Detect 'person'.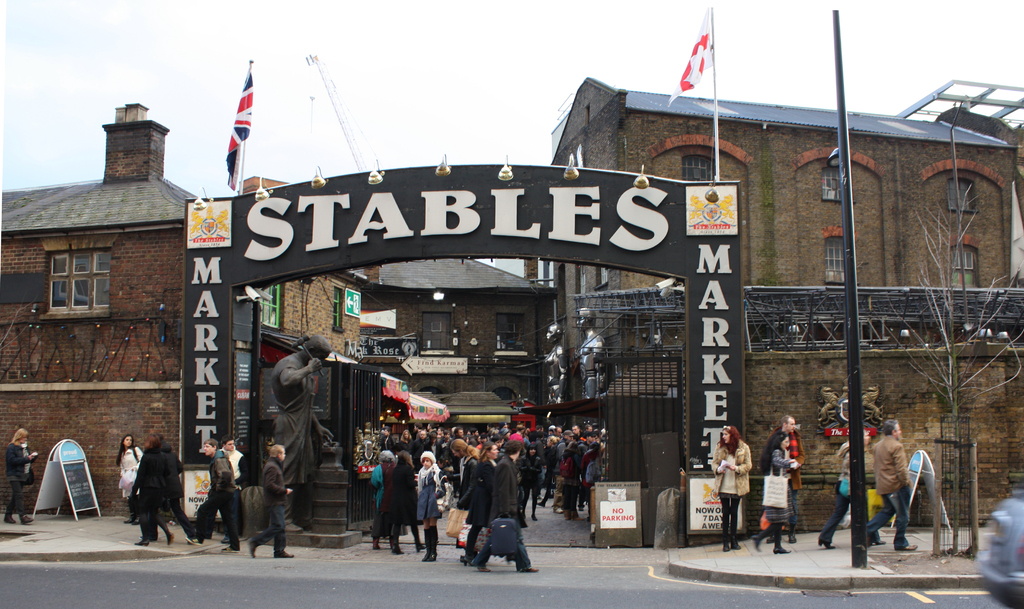
Detected at [470, 439, 536, 572].
